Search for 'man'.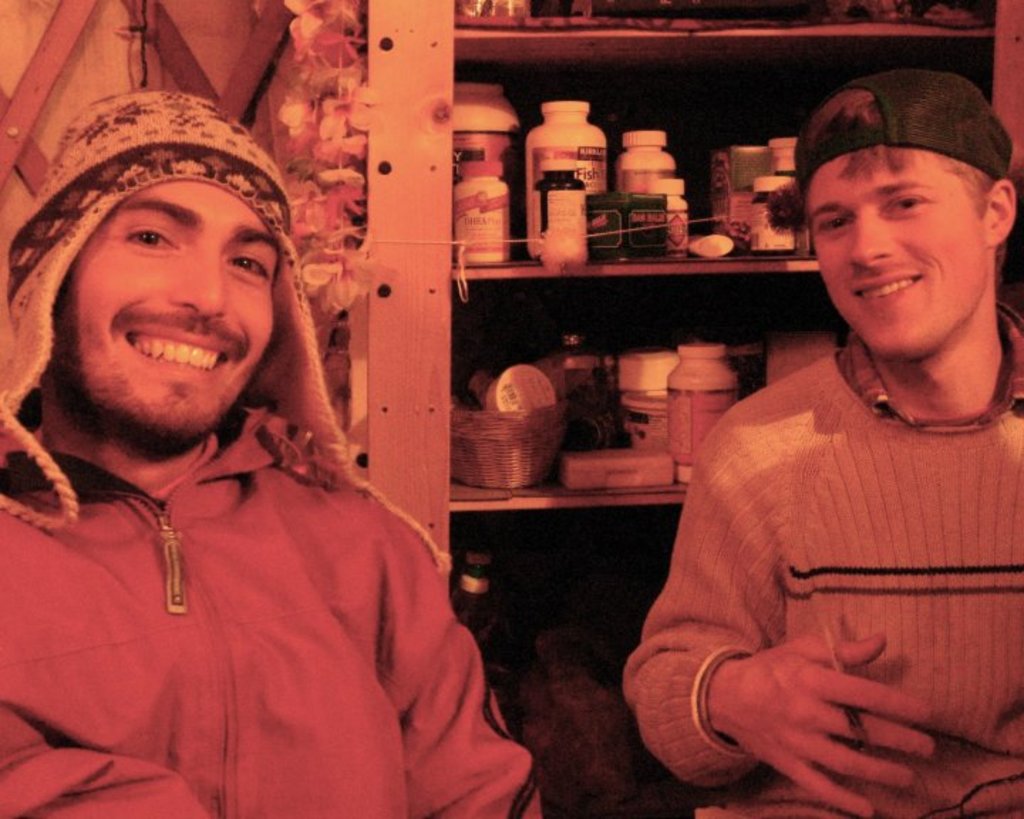
Found at pyautogui.locateOnScreen(627, 75, 1023, 818).
